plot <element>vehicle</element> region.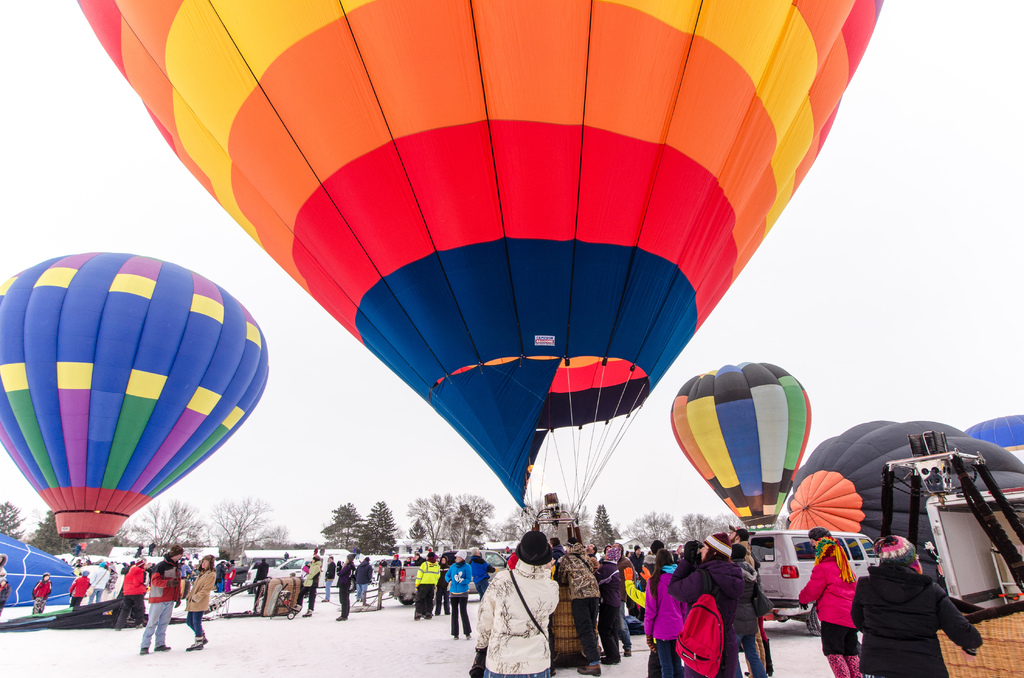
Plotted at 755 528 885 635.
